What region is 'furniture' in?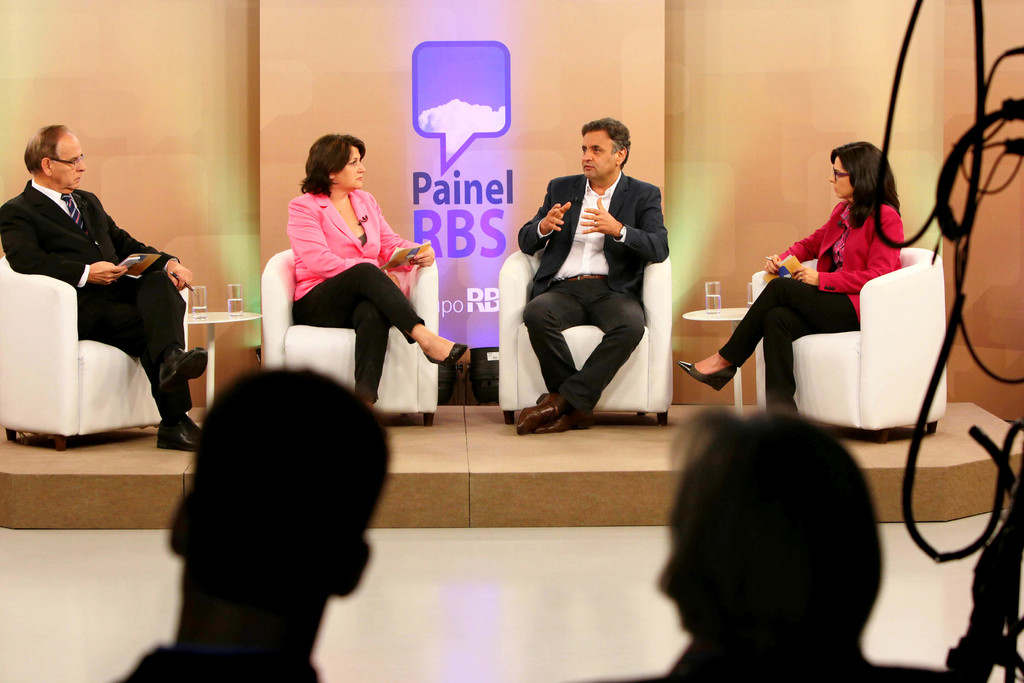
l=496, t=247, r=672, b=424.
